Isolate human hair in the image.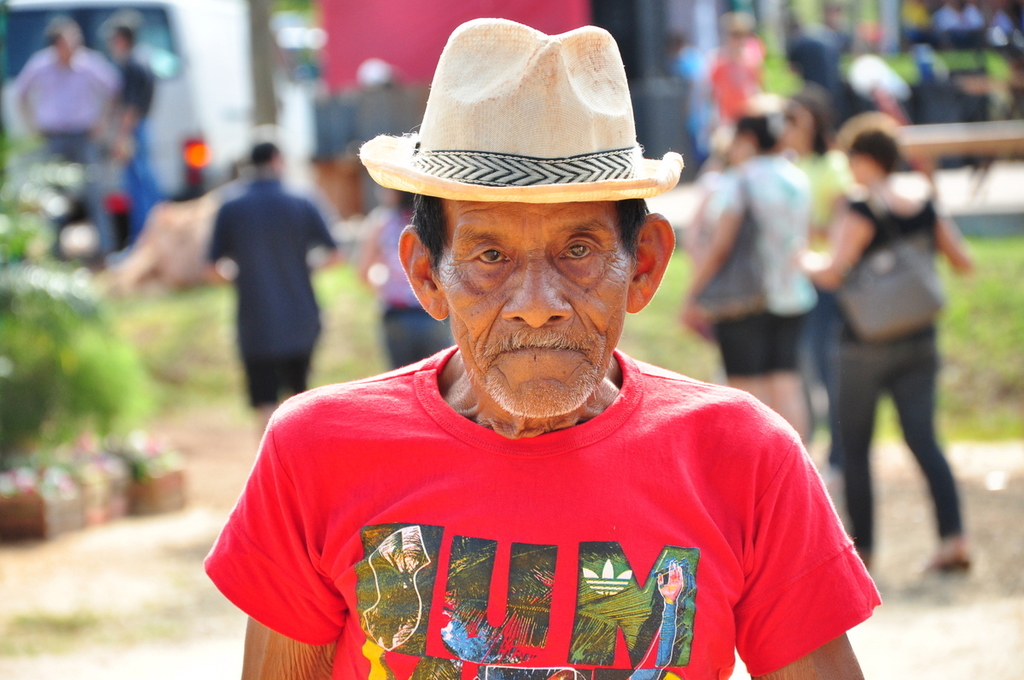
Isolated region: left=403, top=191, right=654, bottom=278.
